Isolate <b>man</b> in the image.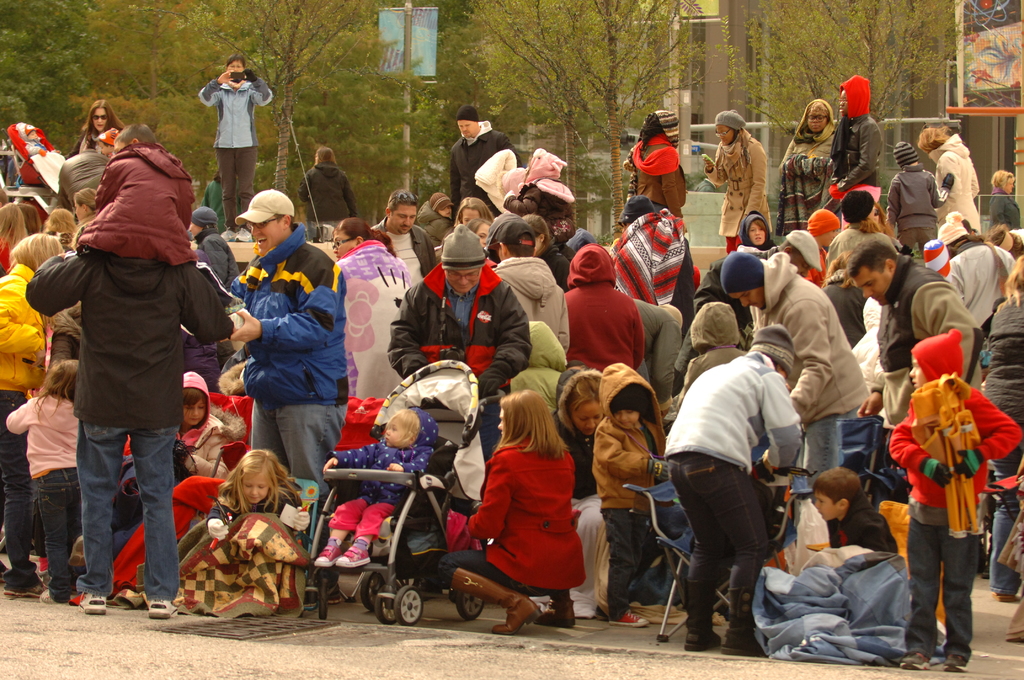
Isolated region: BBox(365, 190, 436, 284).
